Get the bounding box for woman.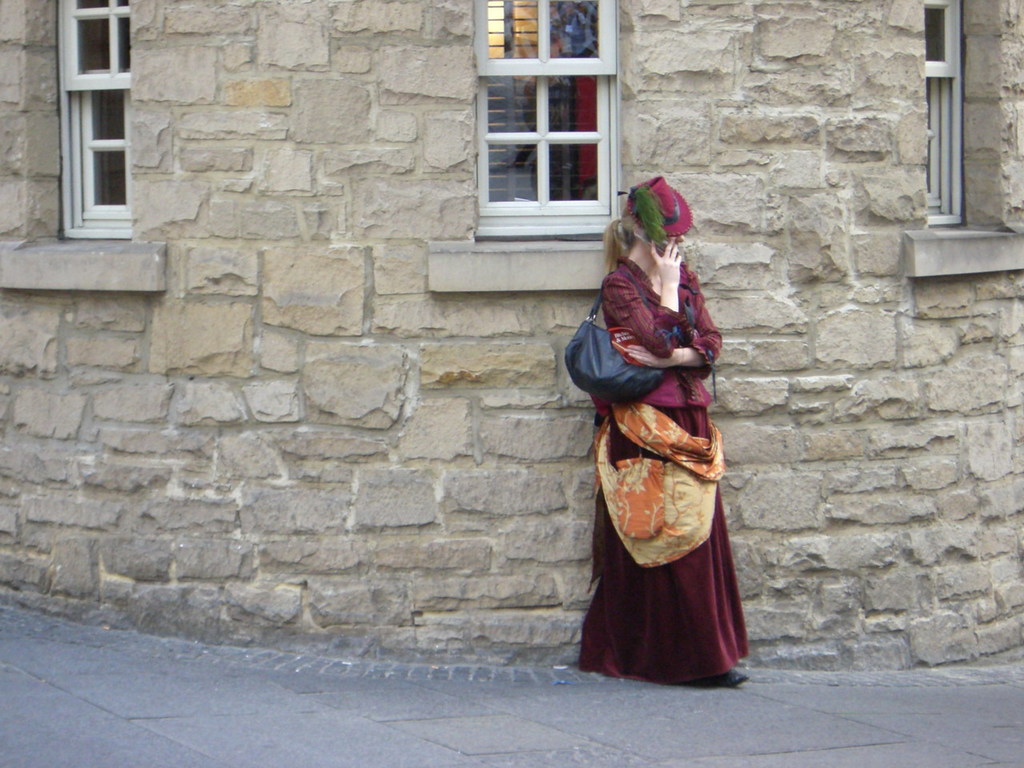
region(564, 176, 752, 662).
